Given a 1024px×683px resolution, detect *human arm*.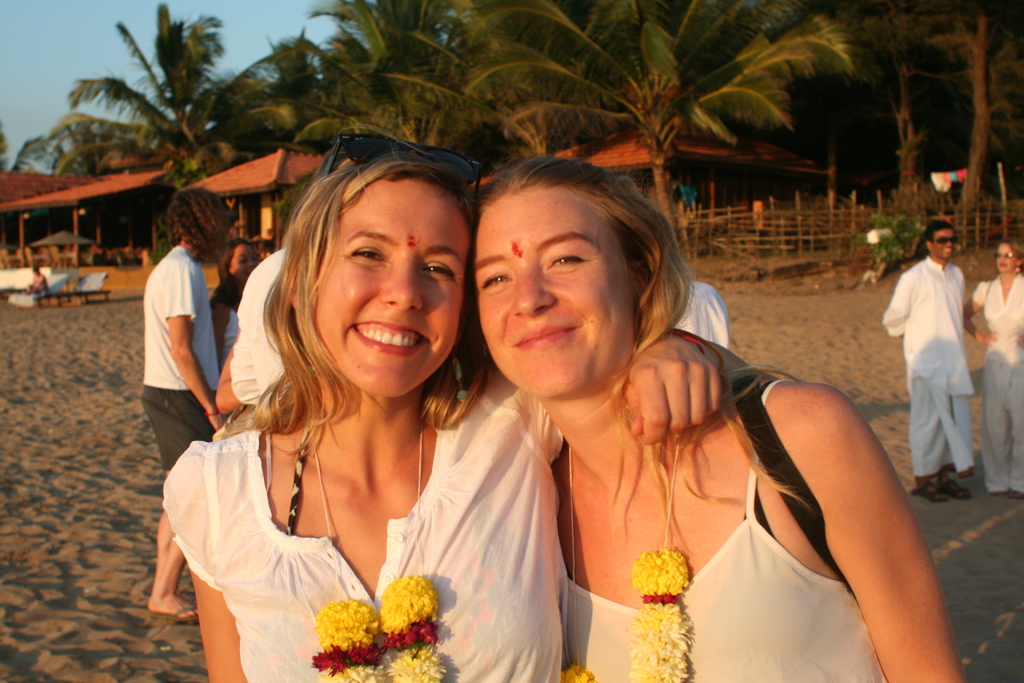
[left=177, top=448, right=249, bottom=682].
